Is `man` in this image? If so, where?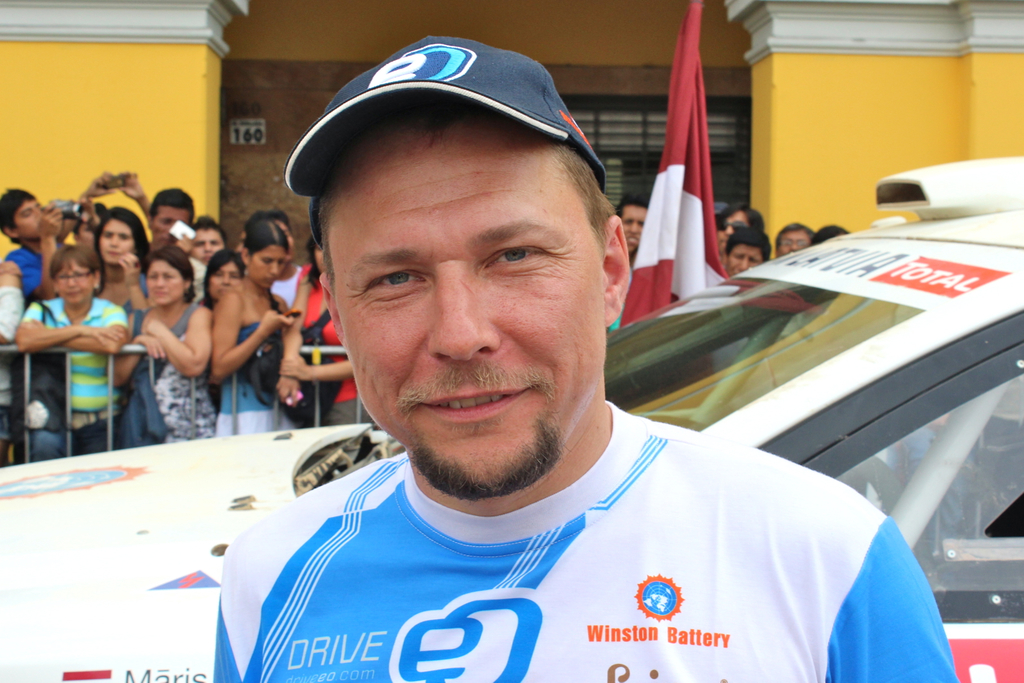
Yes, at [left=773, top=223, right=815, bottom=261].
